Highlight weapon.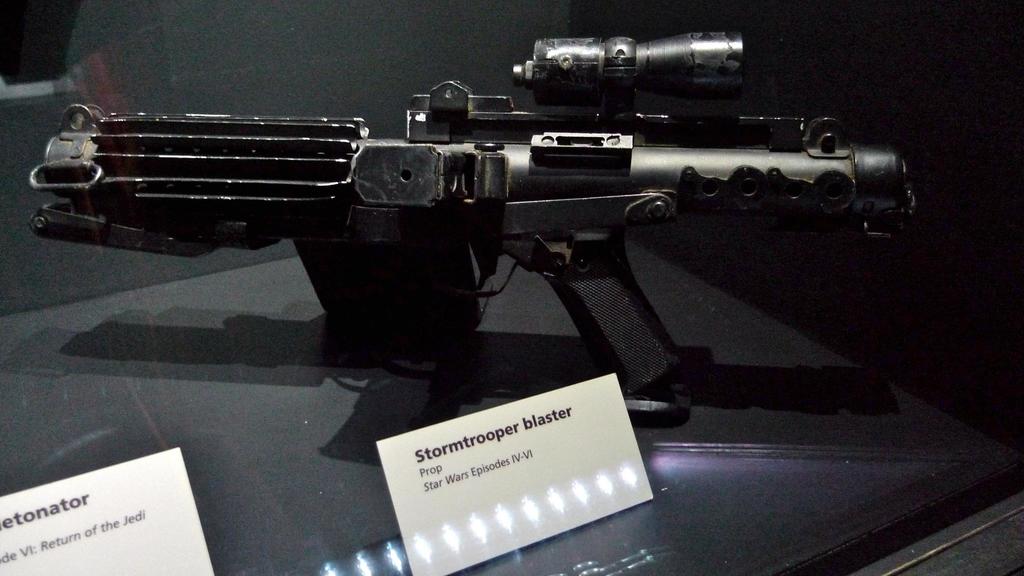
Highlighted region: left=18, top=20, right=997, bottom=433.
